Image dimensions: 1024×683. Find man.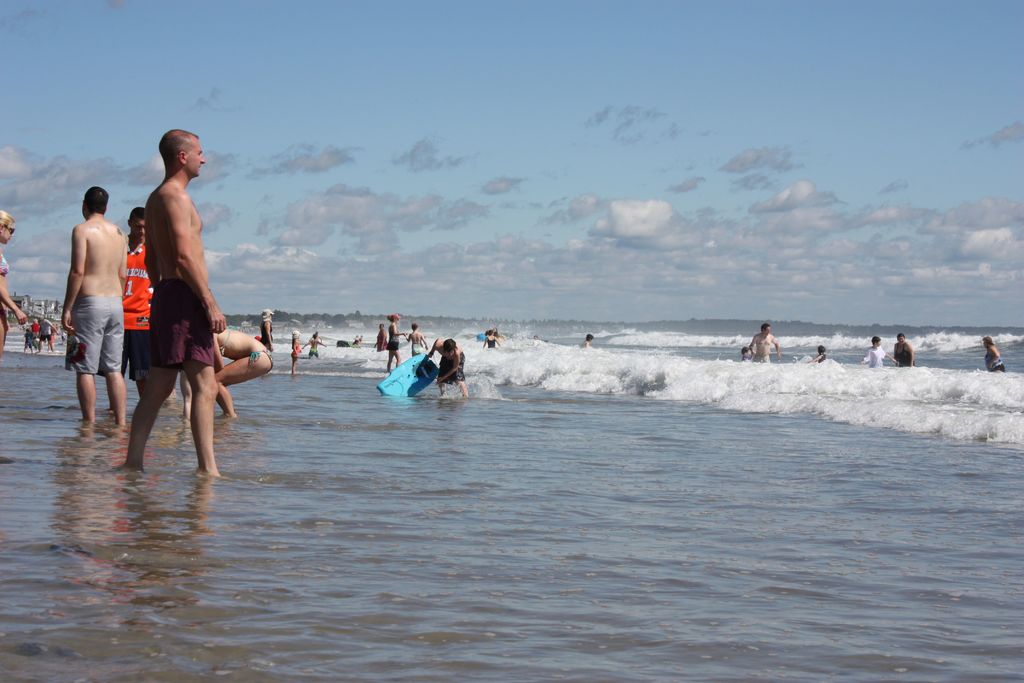
[60, 184, 126, 428].
